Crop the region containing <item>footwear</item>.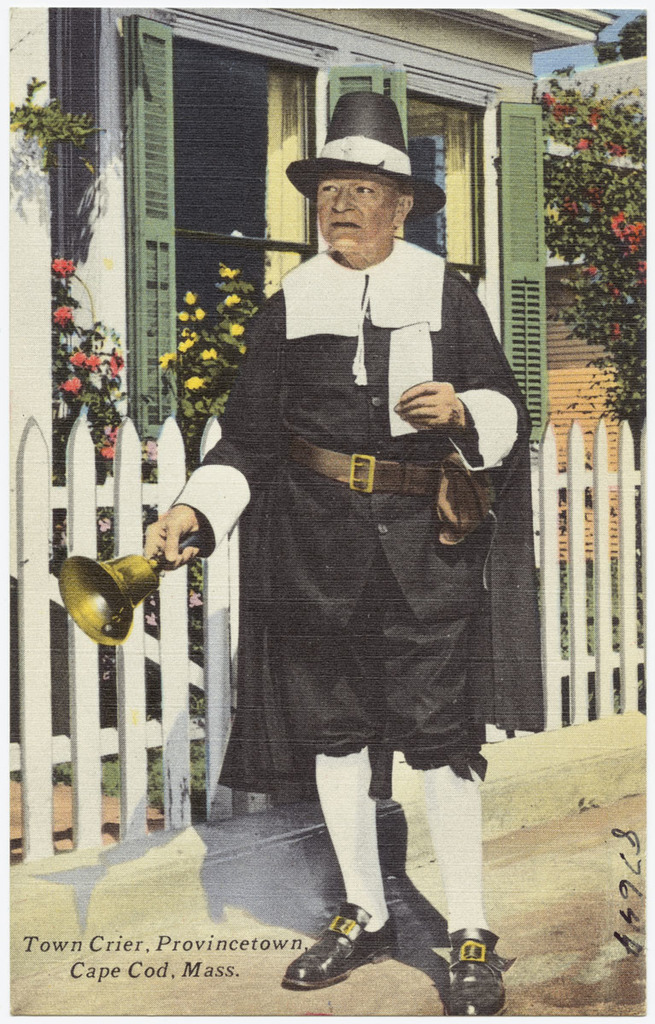
Crop region: {"x1": 282, "y1": 901, "x2": 403, "y2": 992}.
